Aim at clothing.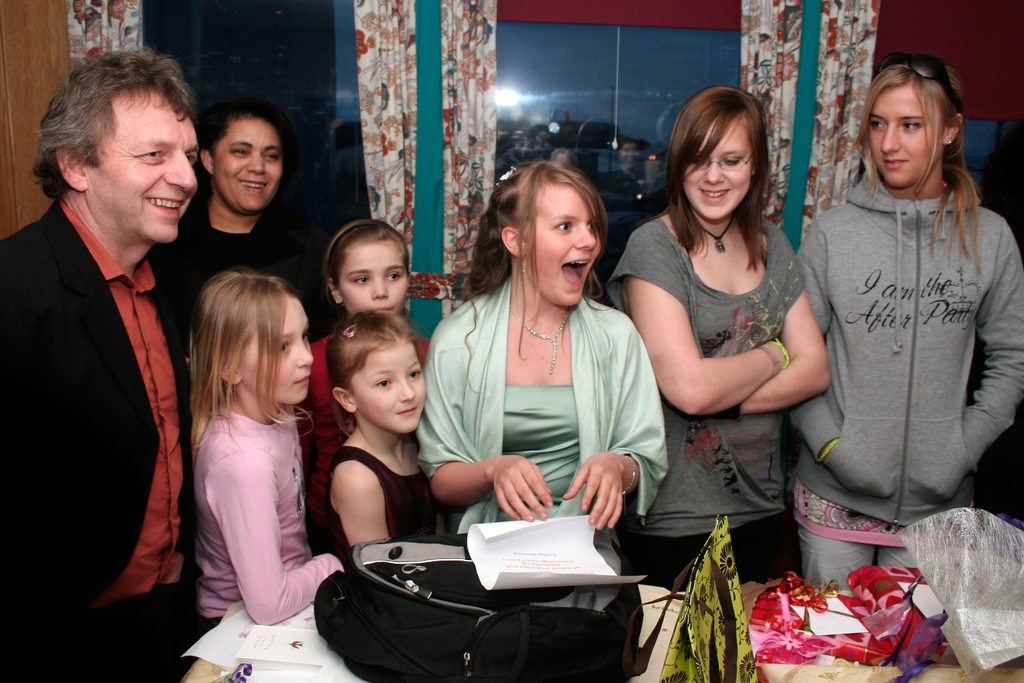
Aimed at pyautogui.locateOnScreen(605, 210, 806, 584).
